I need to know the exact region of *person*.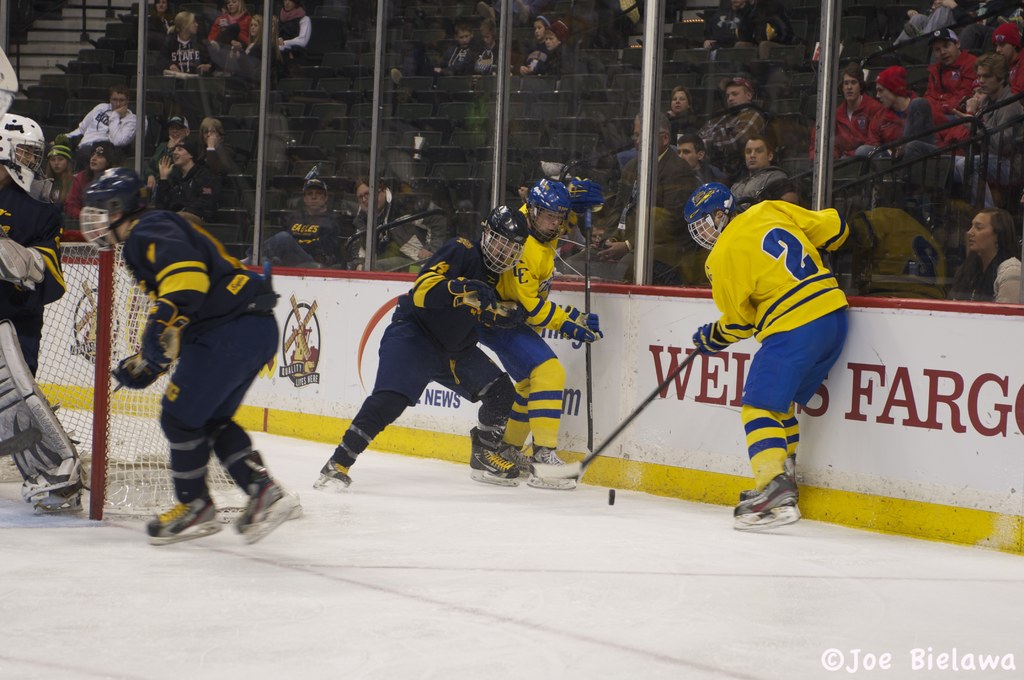
Region: {"x1": 435, "y1": 25, "x2": 481, "y2": 69}.
